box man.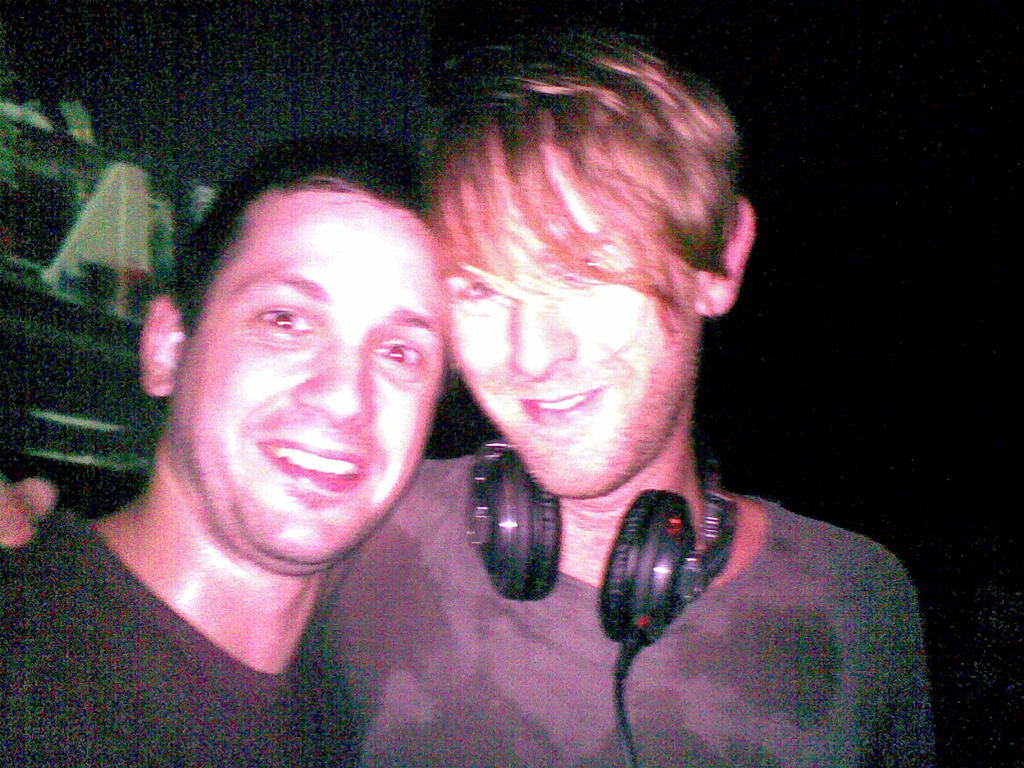
1,137,448,767.
